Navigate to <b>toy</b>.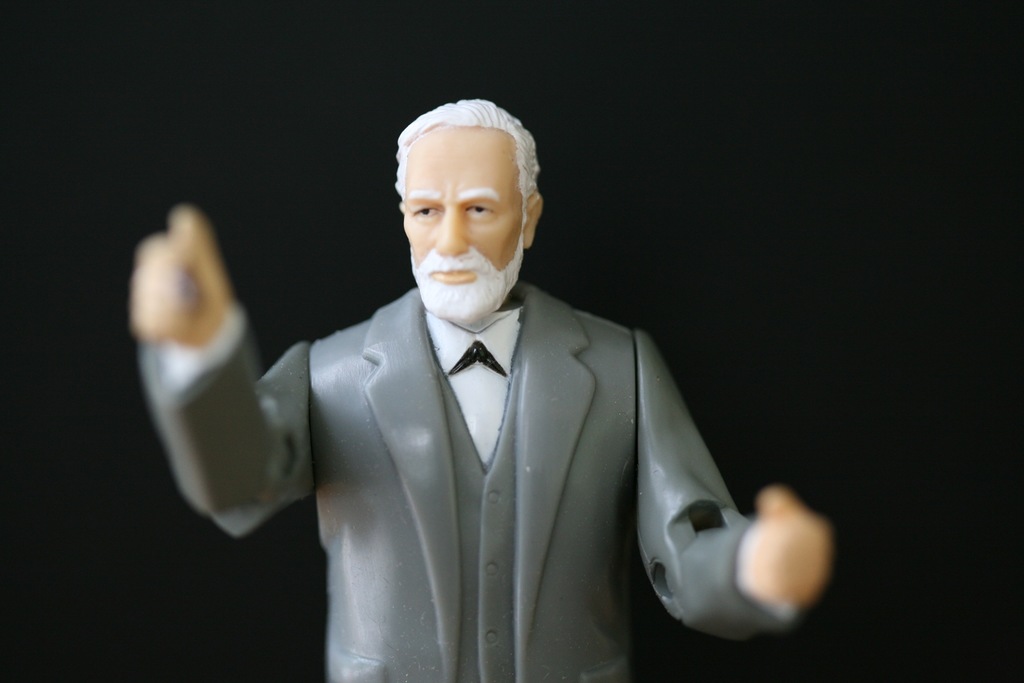
Navigation target: crop(116, 94, 863, 682).
